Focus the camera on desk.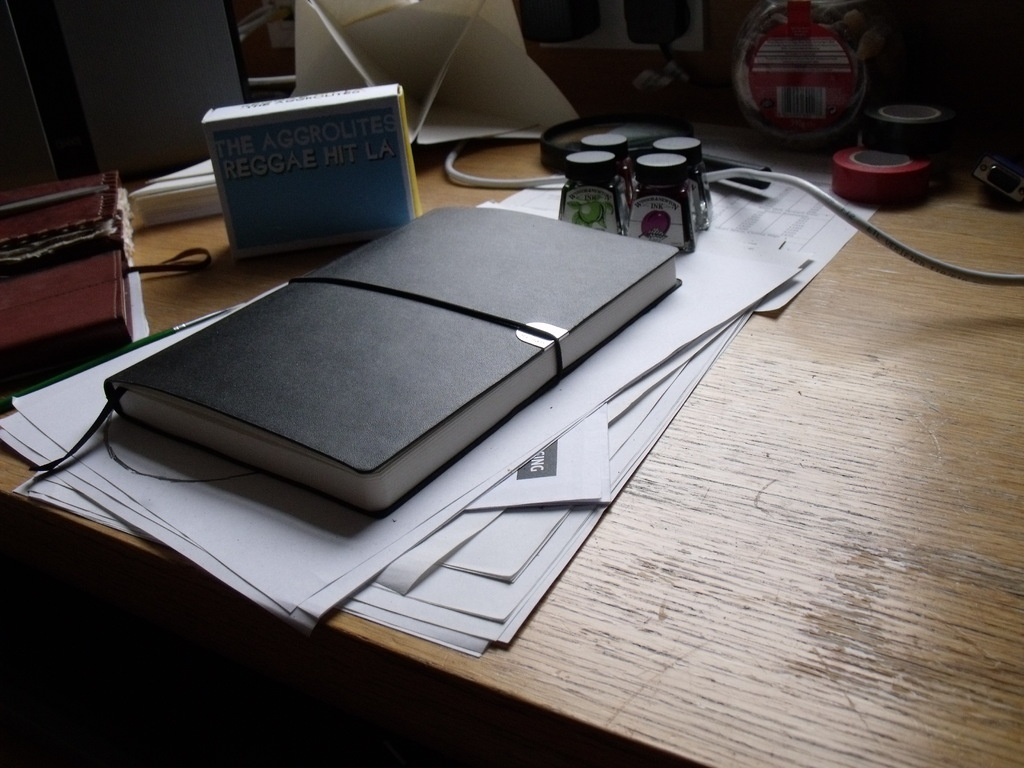
Focus region: 19 83 925 762.
